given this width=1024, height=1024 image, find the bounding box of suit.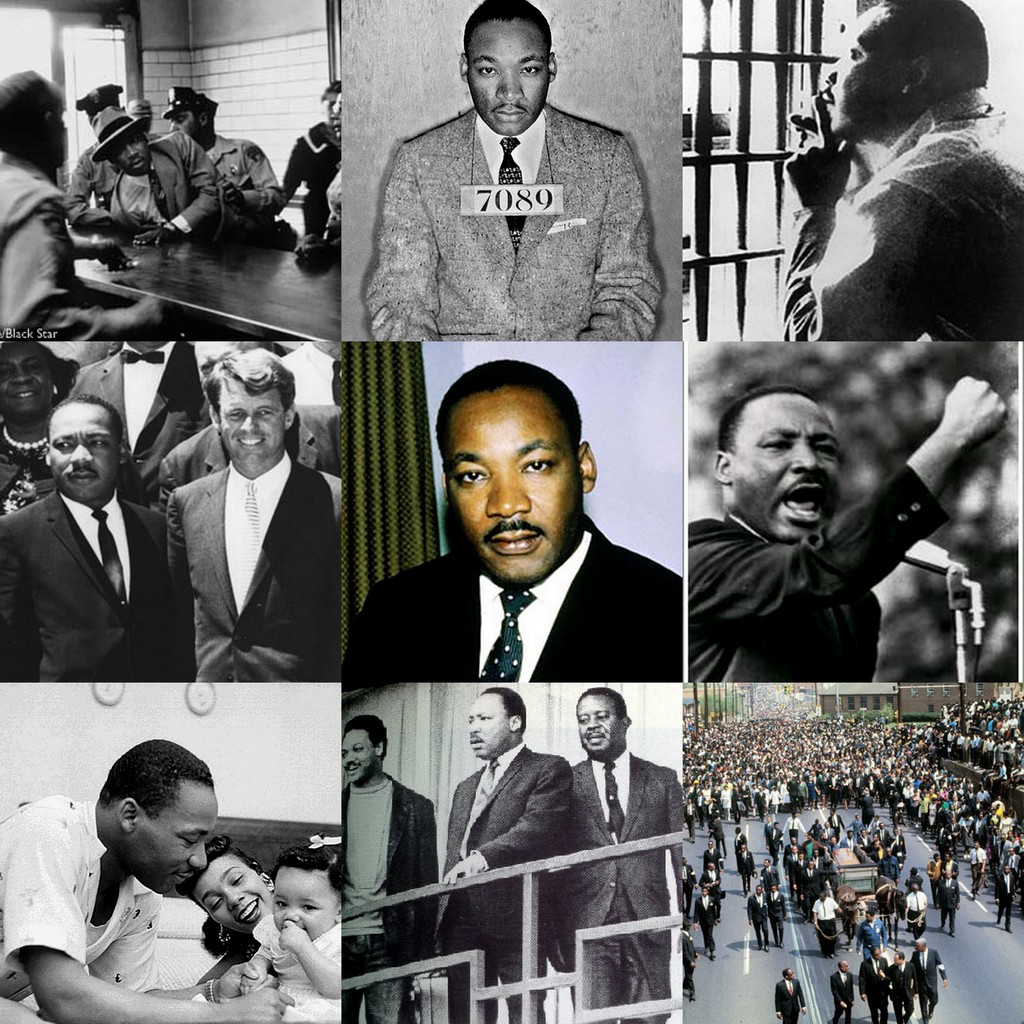
(x1=828, y1=972, x2=859, y2=1023).
